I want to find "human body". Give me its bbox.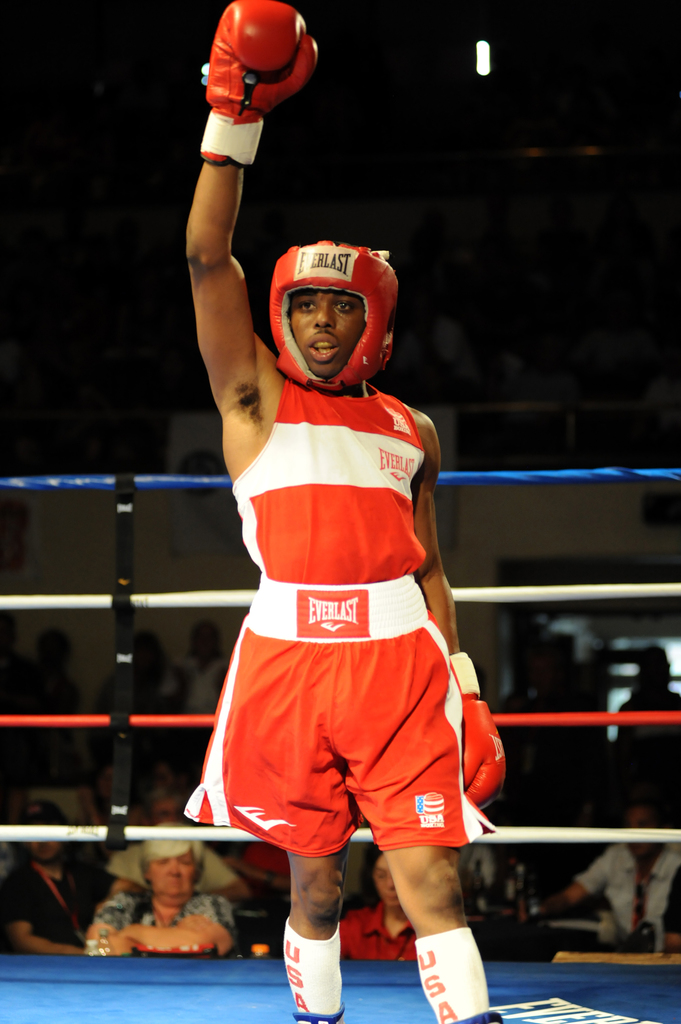
detection(99, 882, 245, 952).
